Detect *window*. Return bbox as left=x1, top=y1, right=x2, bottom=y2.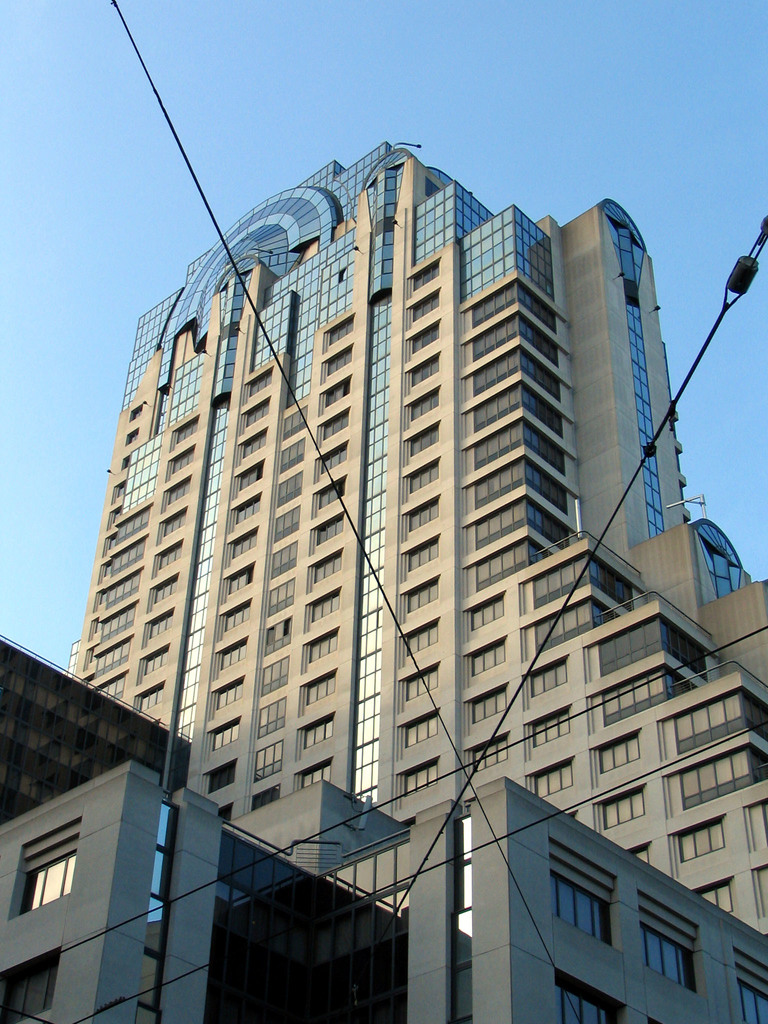
left=476, top=493, right=572, bottom=549.
